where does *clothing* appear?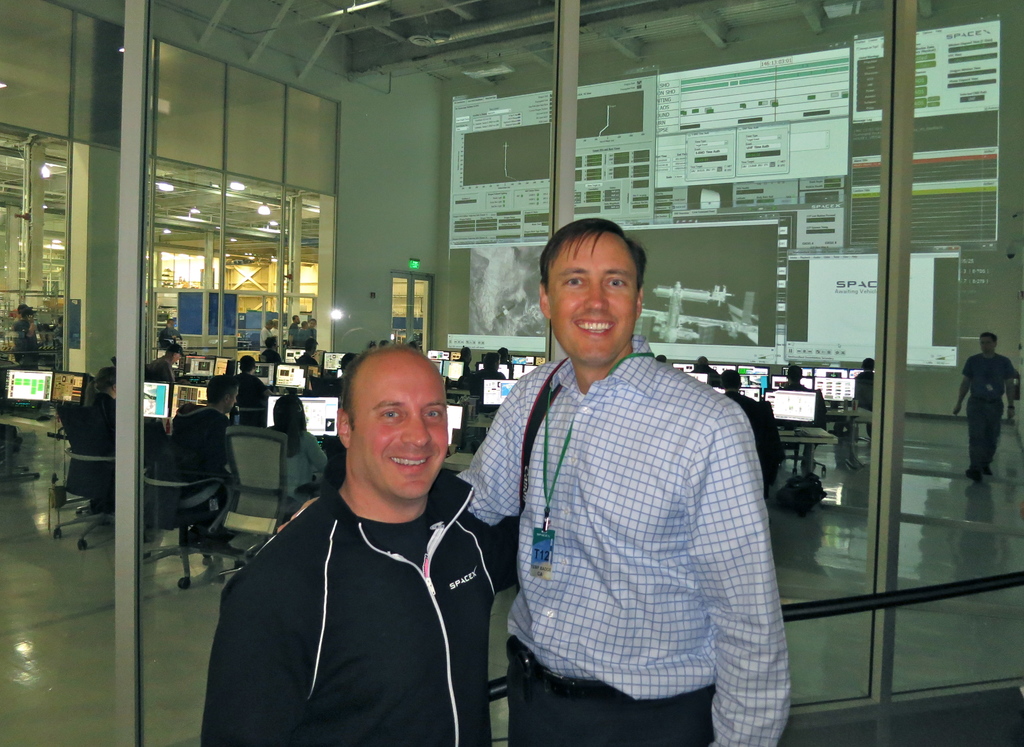
Appears at region(196, 466, 518, 746).
